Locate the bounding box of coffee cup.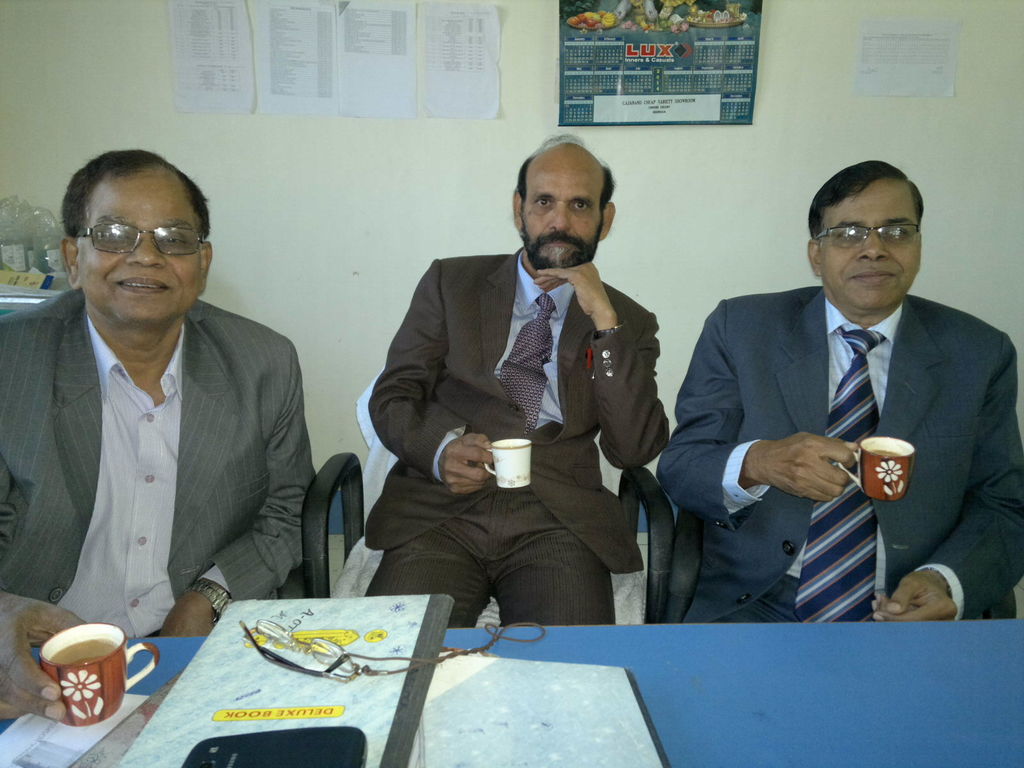
Bounding box: (41,623,161,726).
